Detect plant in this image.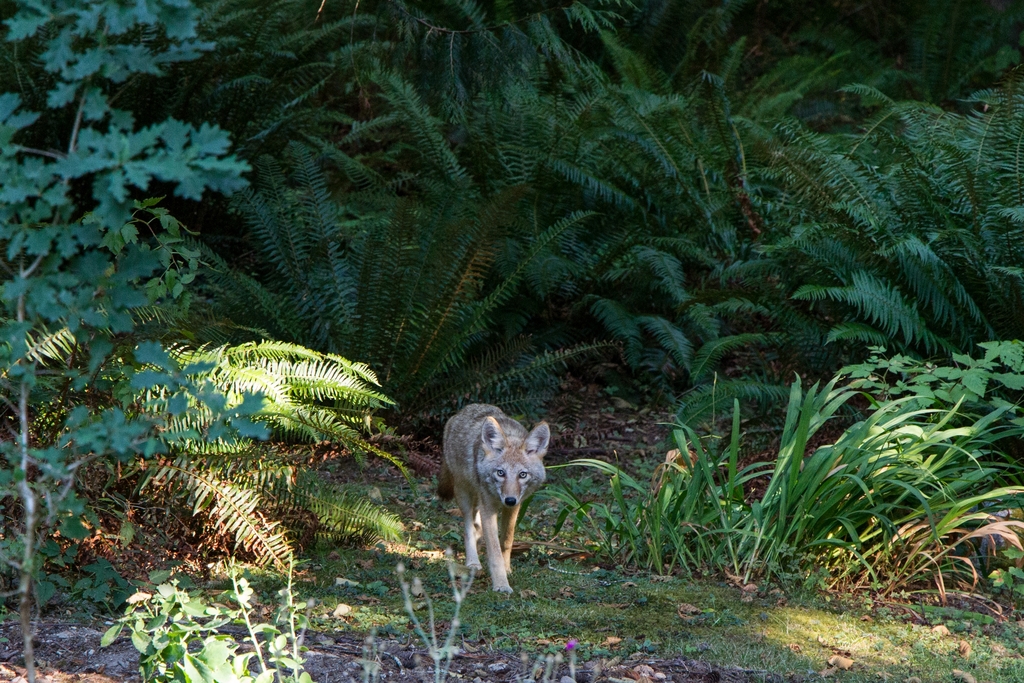
Detection: (100, 552, 313, 682).
